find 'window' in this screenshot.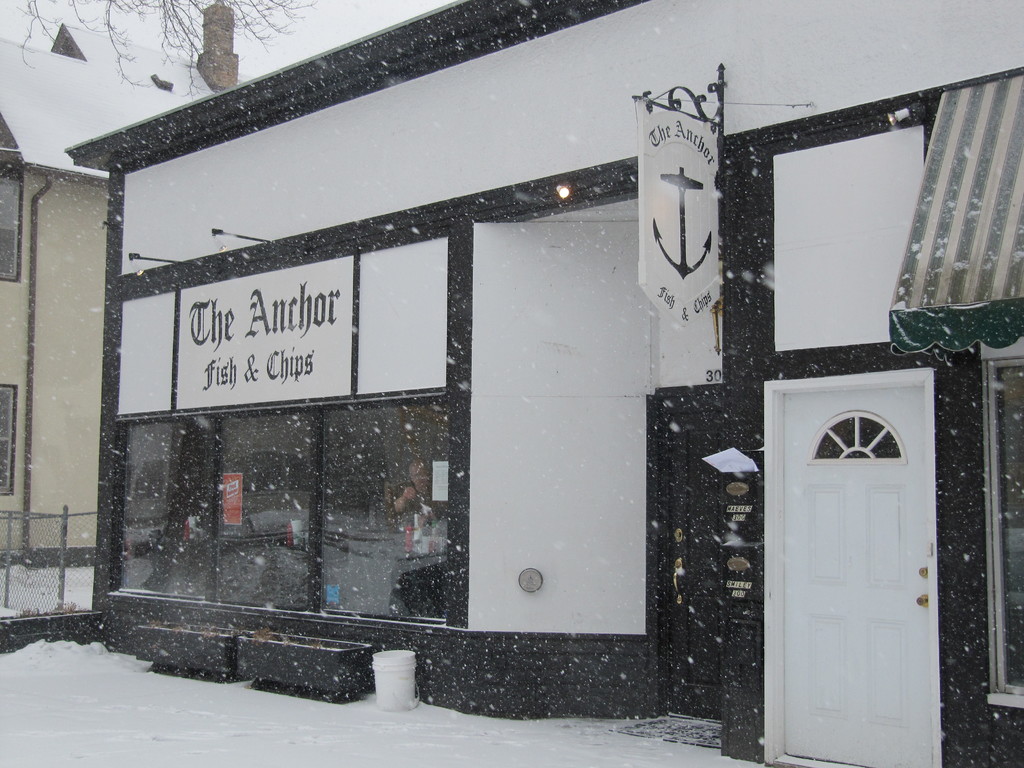
The bounding box for 'window' is x1=983, y1=362, x2=1023, y2=701.
